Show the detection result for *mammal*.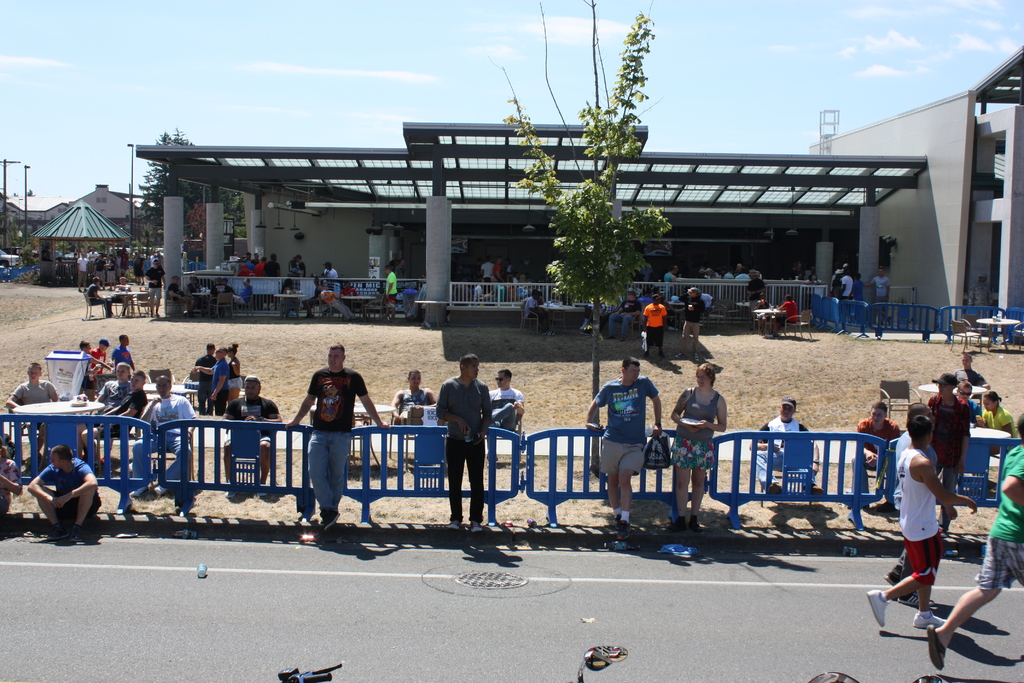
box=[283, 342, 391, 529].
